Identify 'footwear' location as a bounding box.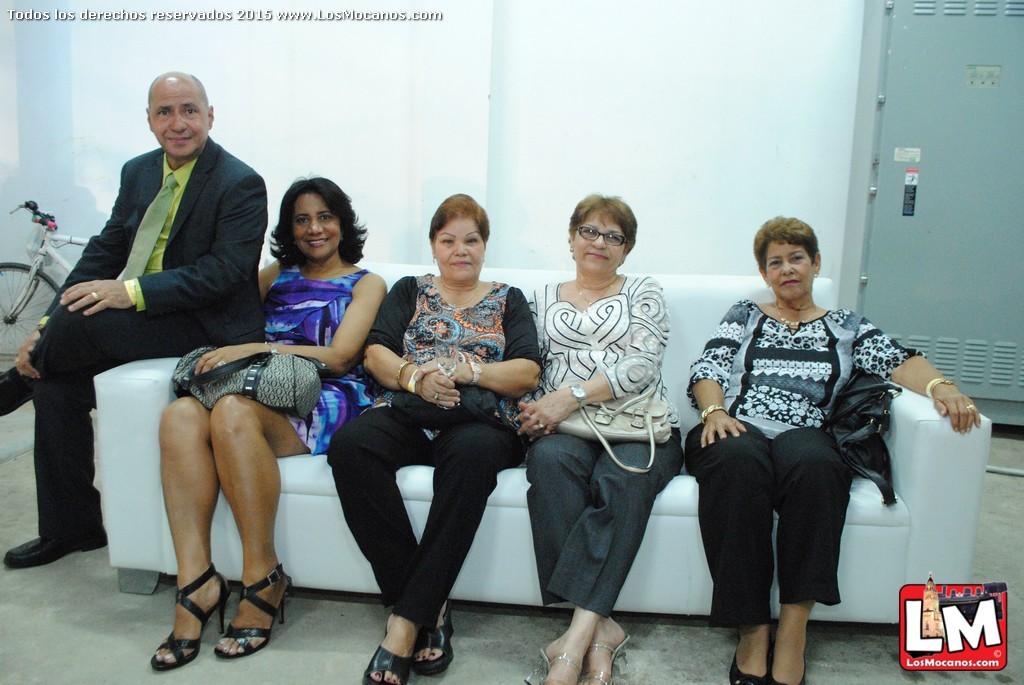
[x1=0, y1=367, x2=35, y2=418].
